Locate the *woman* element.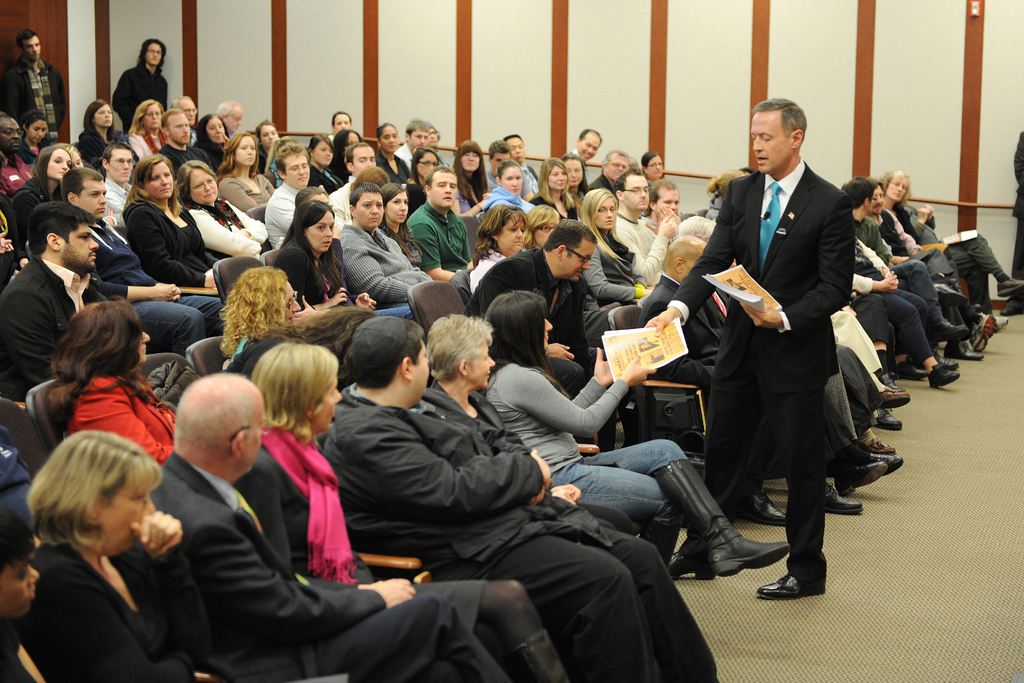
Element bbox: x1=289 y1=185 x2=350 y2=283.
